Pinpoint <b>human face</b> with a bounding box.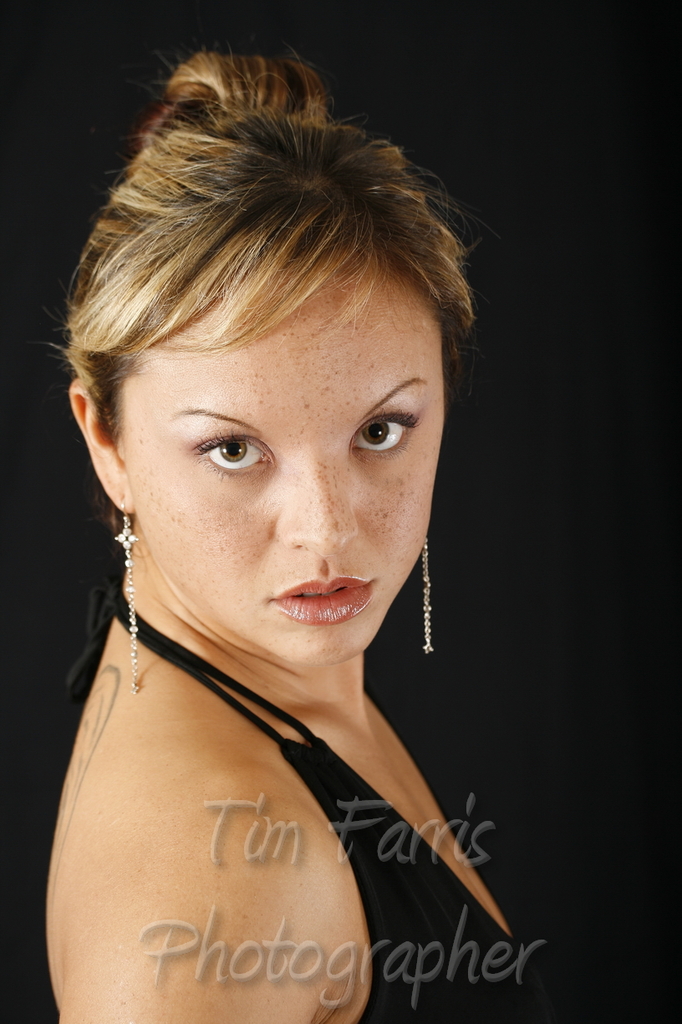
{"left": 115, "top": 250, "right": 453, "bottom": 671}.
